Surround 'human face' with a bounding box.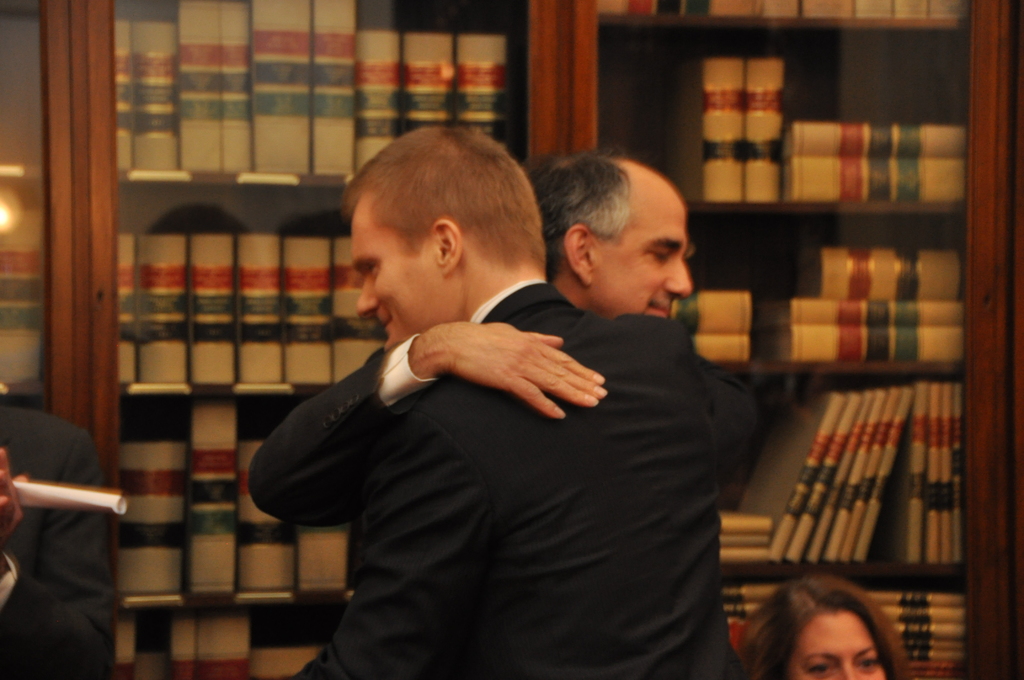
(x1=591, y1=201, x2=695, y2=316).
